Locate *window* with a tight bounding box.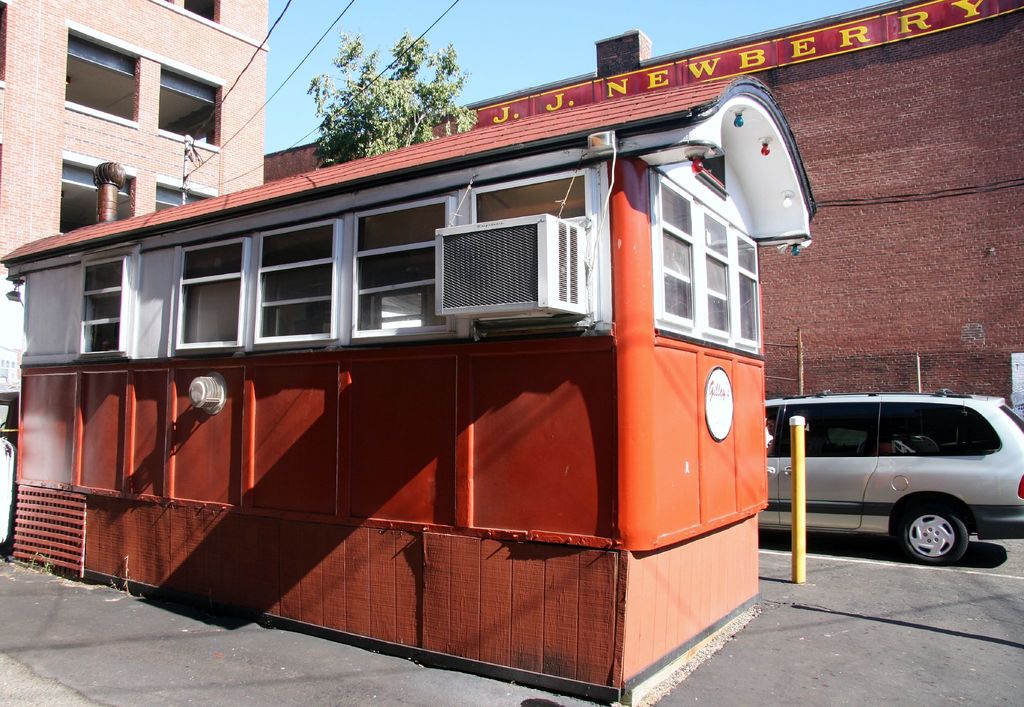
l=732, t=234, r=779, b=355.
